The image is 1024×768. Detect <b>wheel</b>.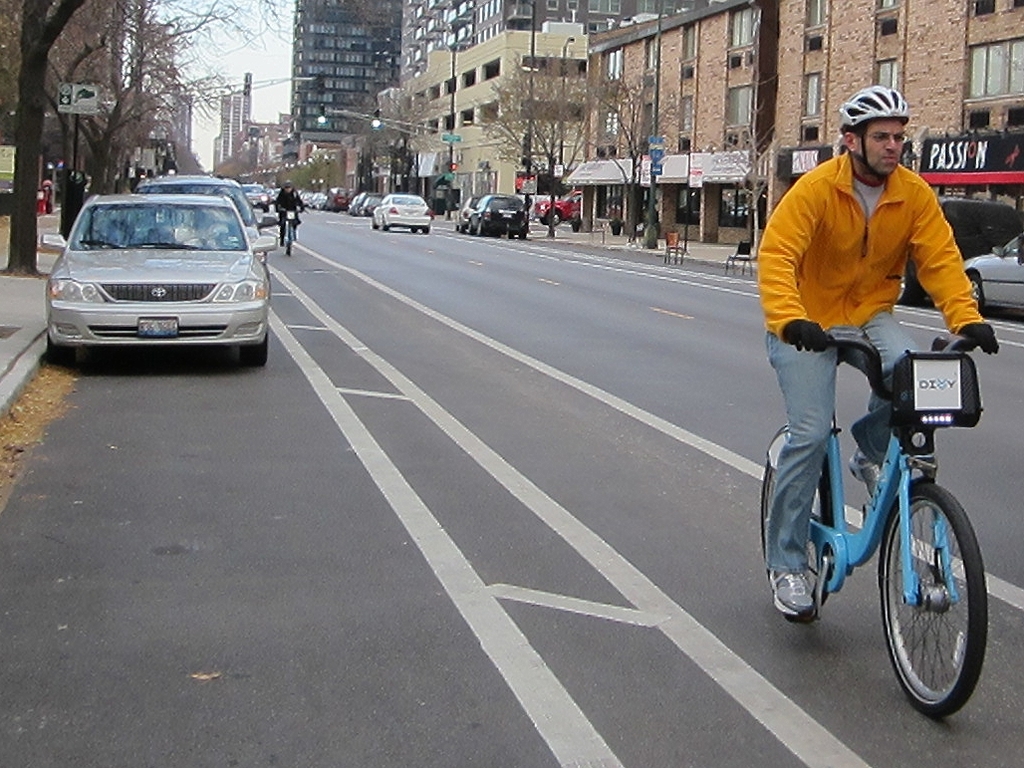
Detection: BBox(373, 222, 377, 227).
